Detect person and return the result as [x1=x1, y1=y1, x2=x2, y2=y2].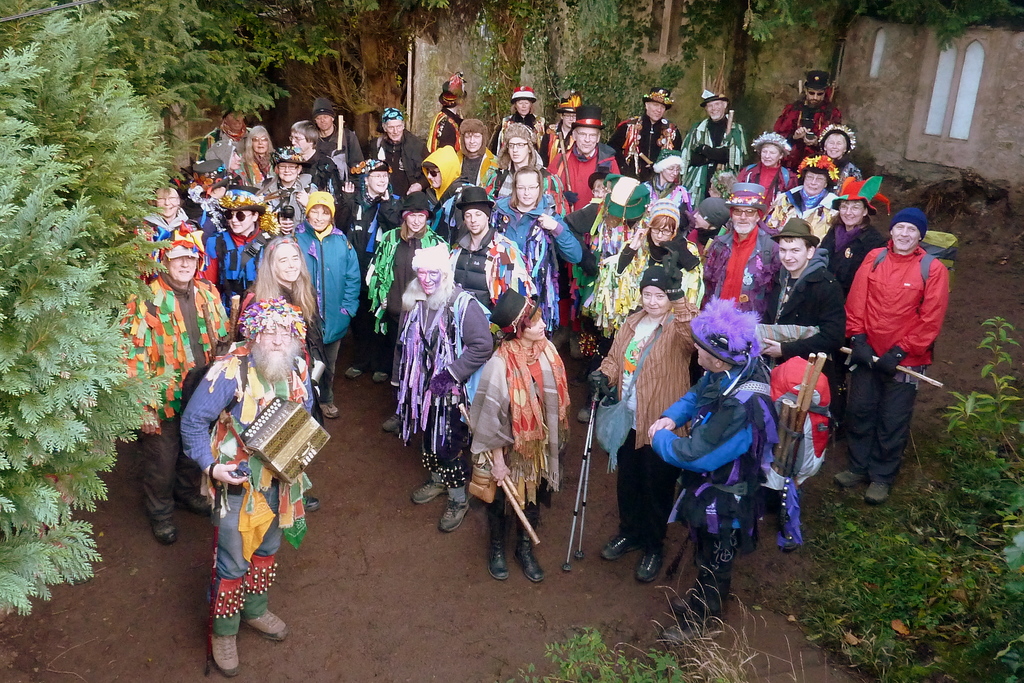
[x1=280, y1=122, x2=353, y2=238].
